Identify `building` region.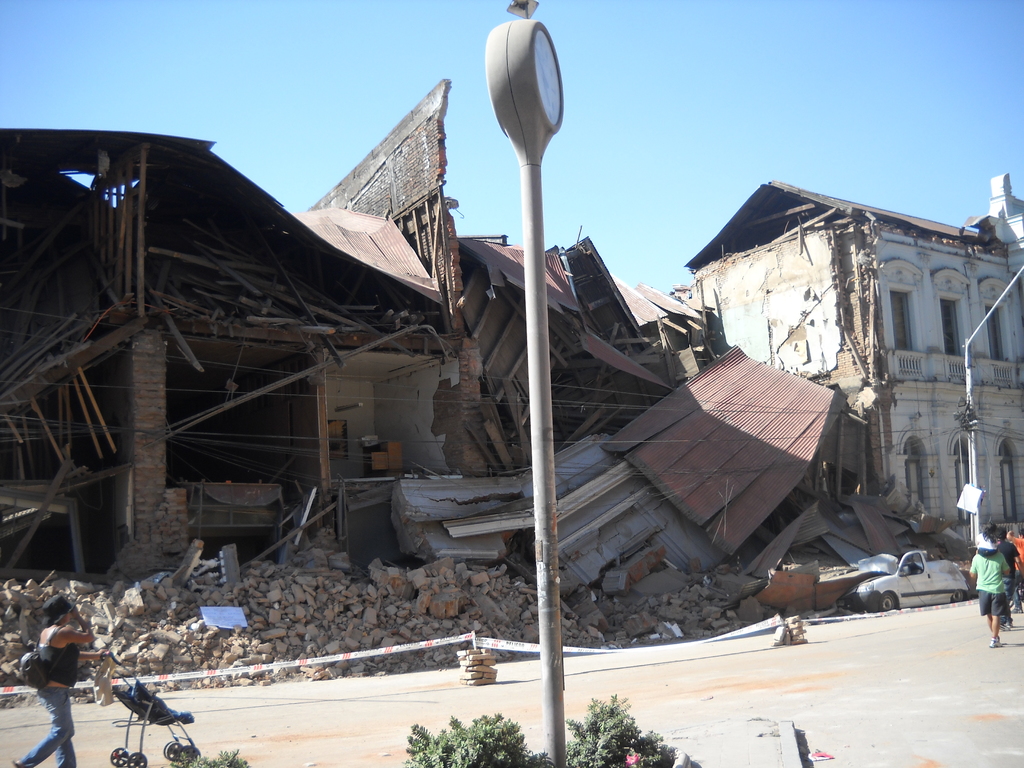
Region: (673,180,1023,550).
